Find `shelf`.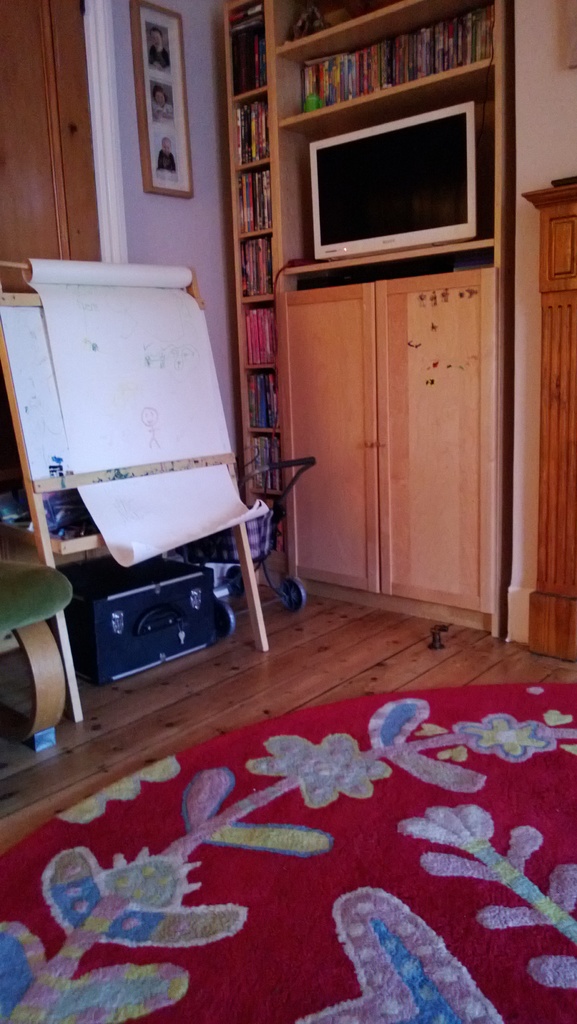
42:507:252:552.
